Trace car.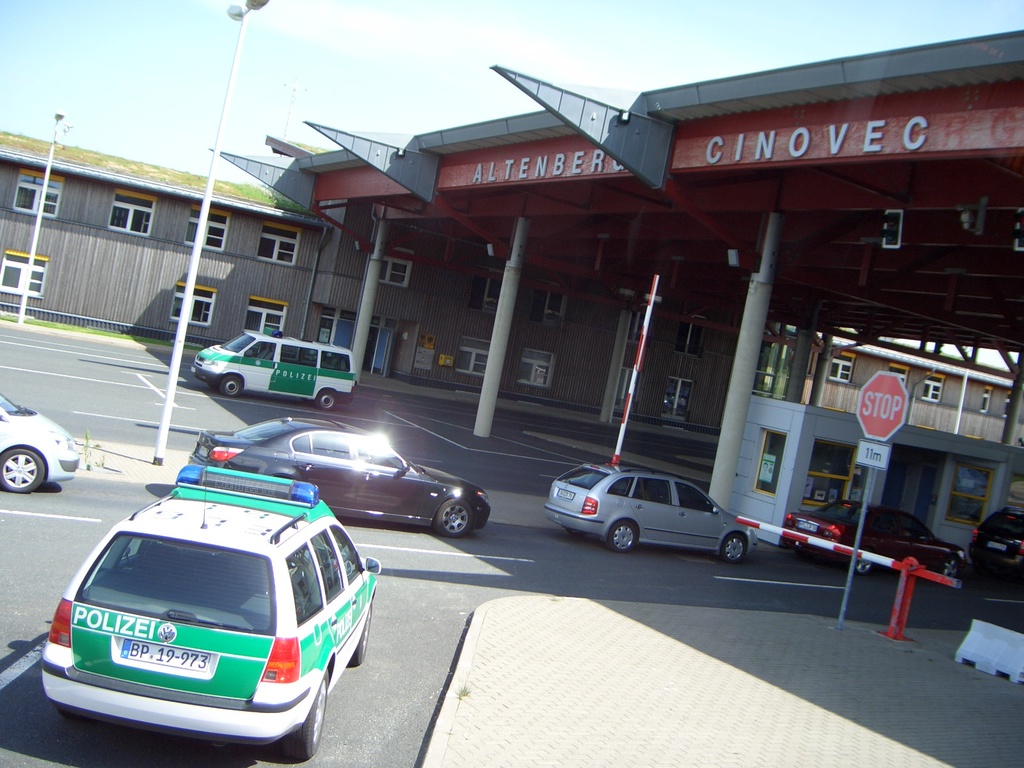
Traced to crop(190, 410, 488, 536).
